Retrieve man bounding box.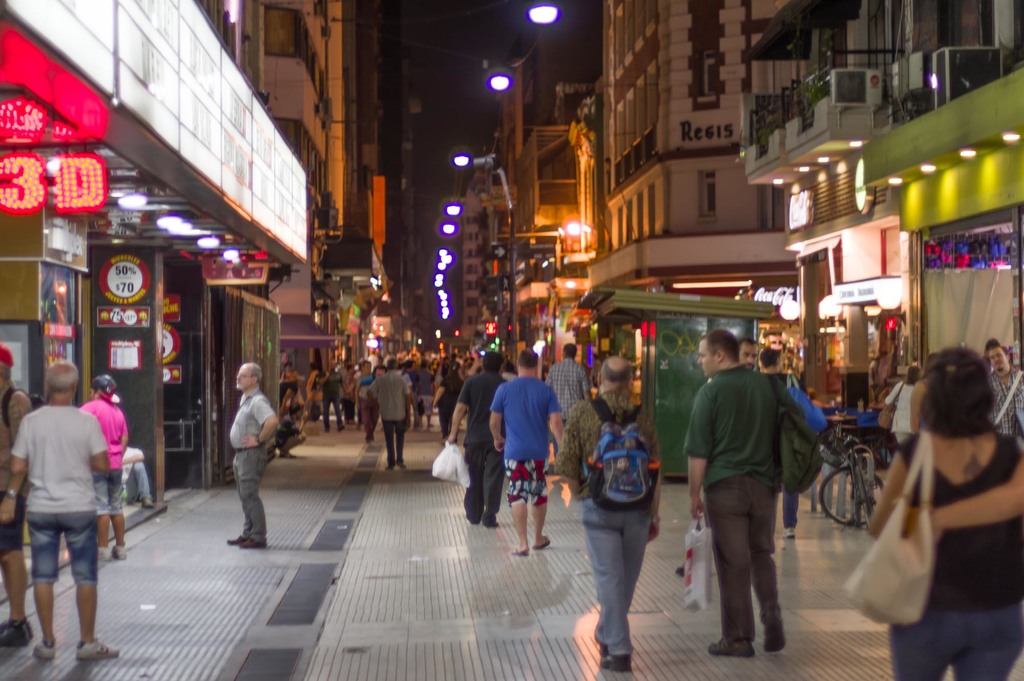
Bounding box: 13,362,127,661.
